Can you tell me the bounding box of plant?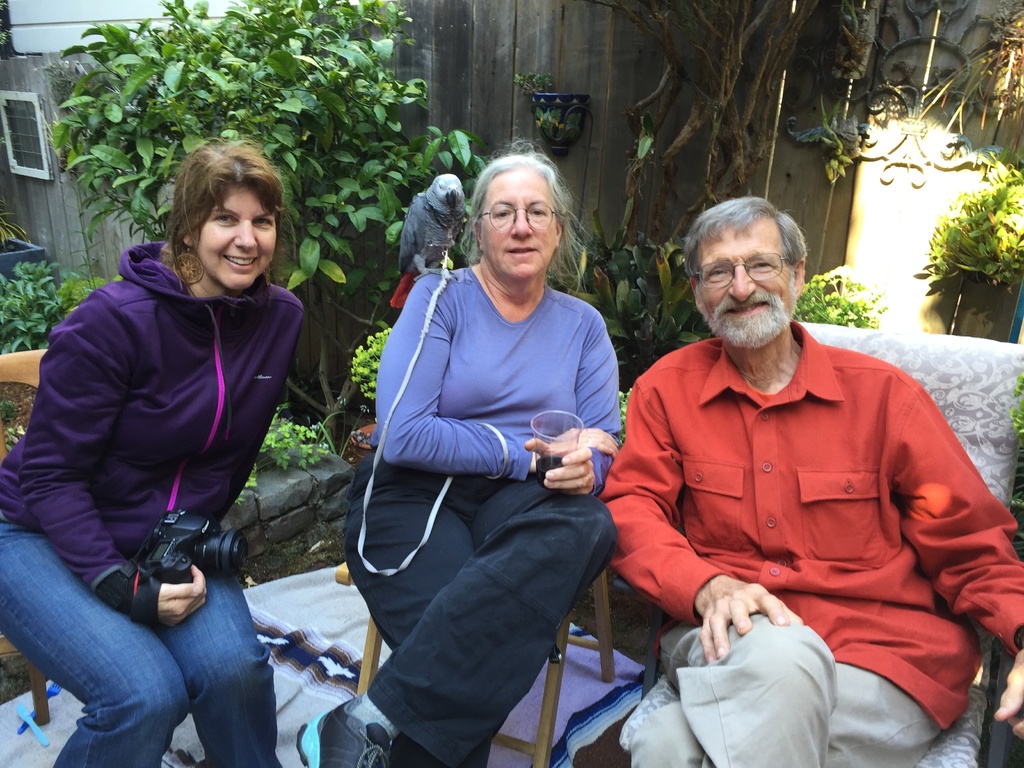
x1=0, y1=196, x2=30, y2=252.
